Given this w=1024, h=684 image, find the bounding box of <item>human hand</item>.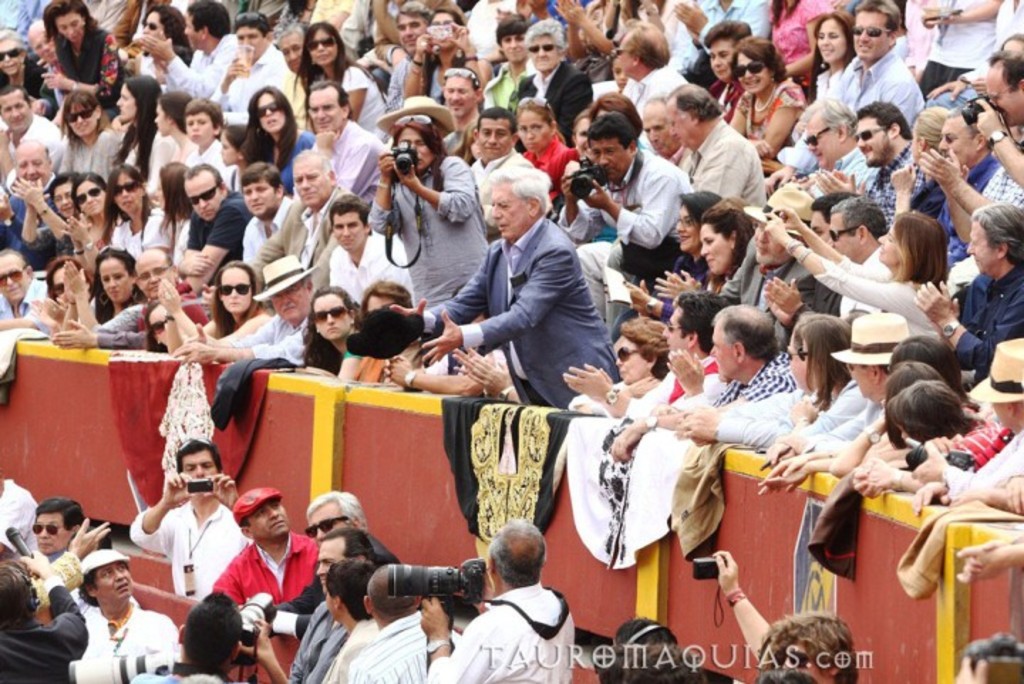
650 270 703 304.
